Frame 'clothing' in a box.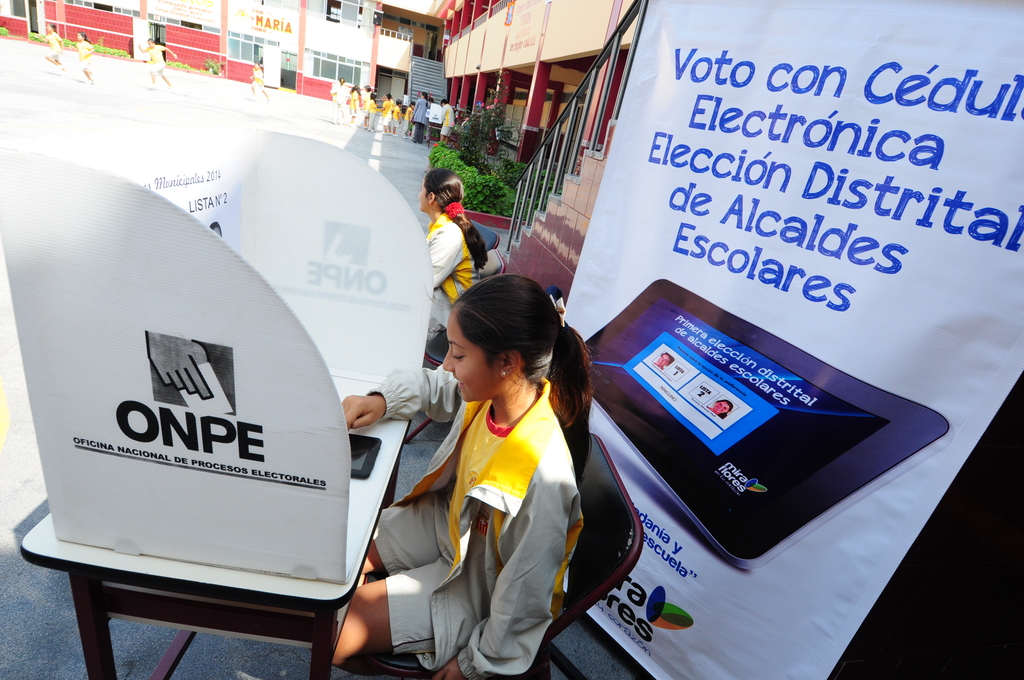
<region>440, 102, 452, 138</region>.
